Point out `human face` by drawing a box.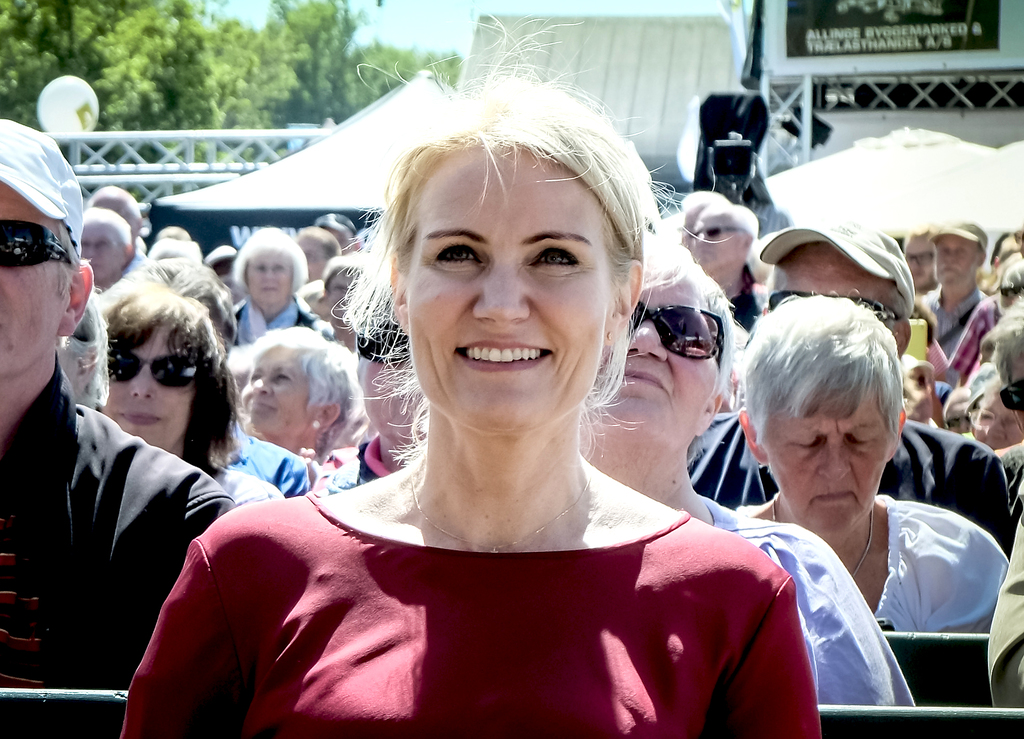
x1=404 y1=149 x2=612 y2=434.
